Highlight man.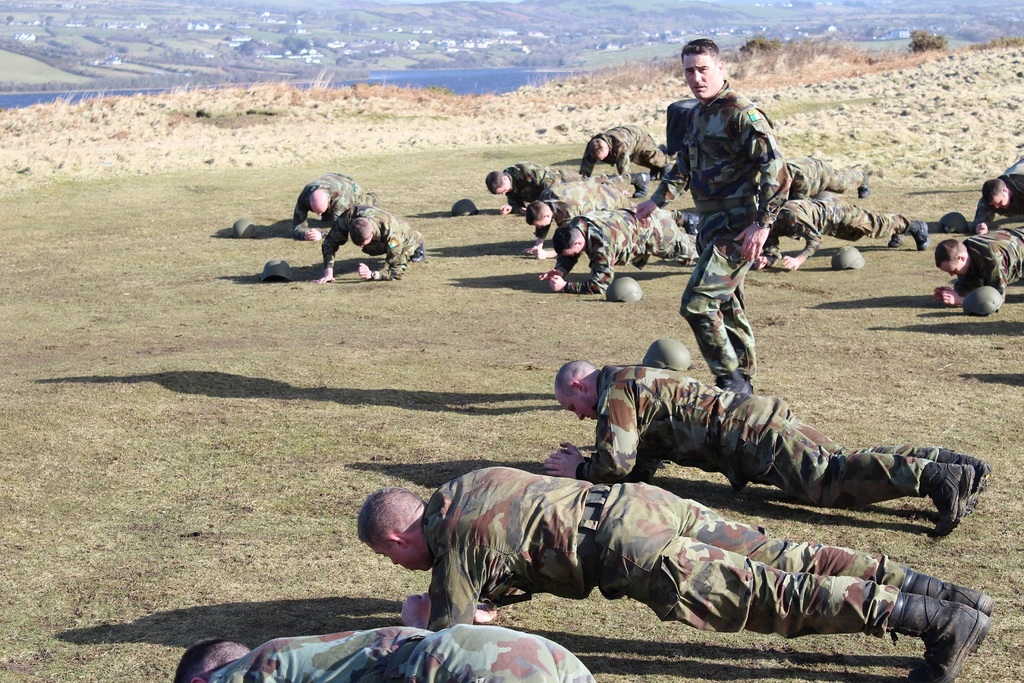
Highlighted region: crop(519, 182, 699, 254).
